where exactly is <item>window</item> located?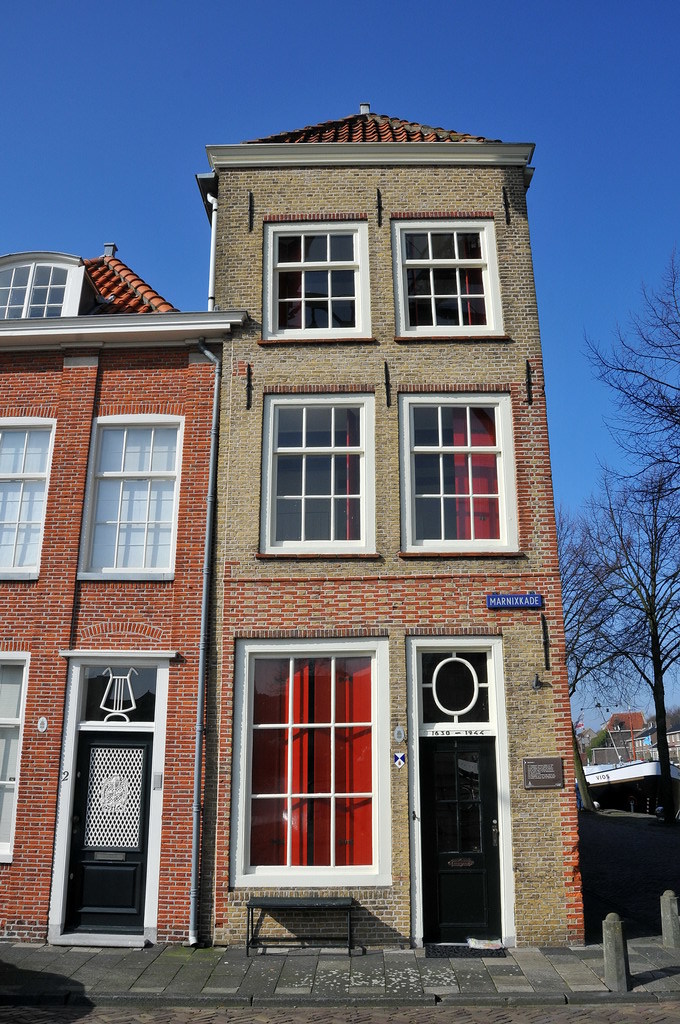
Its bounding box is 0, 414, 46, 572.
